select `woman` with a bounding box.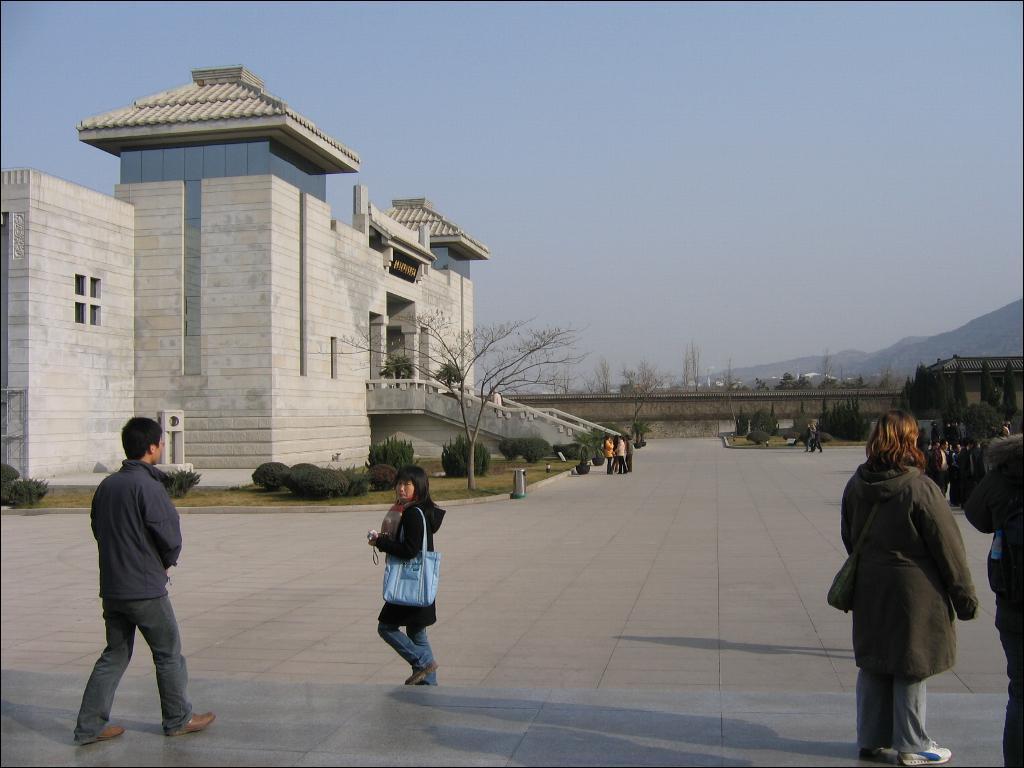
603 431 615 474.
